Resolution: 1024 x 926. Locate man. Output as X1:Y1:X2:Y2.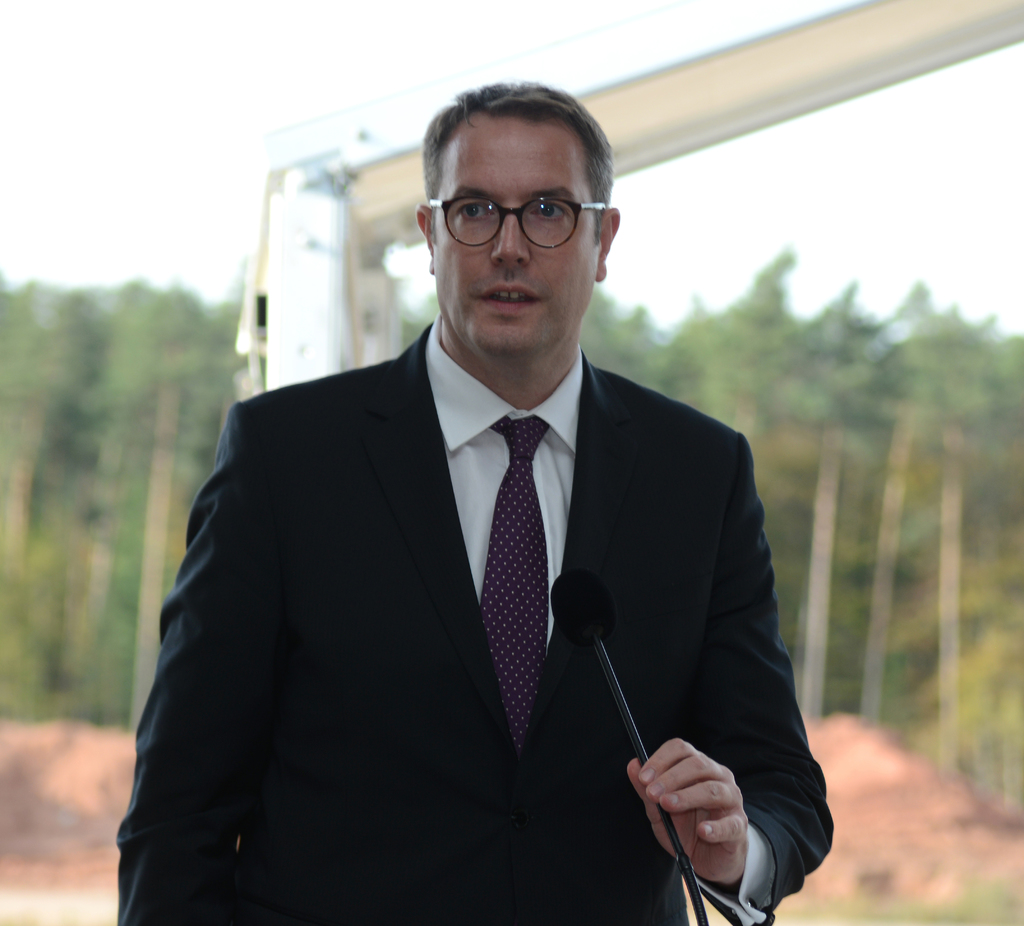
129:108:833:920.
